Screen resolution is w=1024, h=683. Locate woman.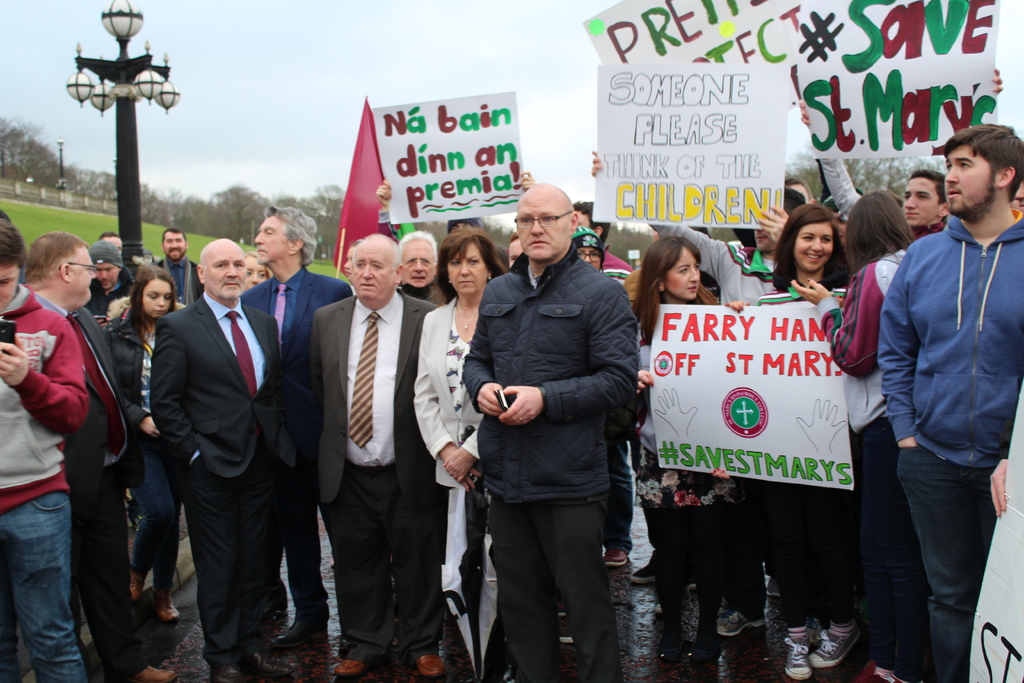
[653, 189, 872, 682].
